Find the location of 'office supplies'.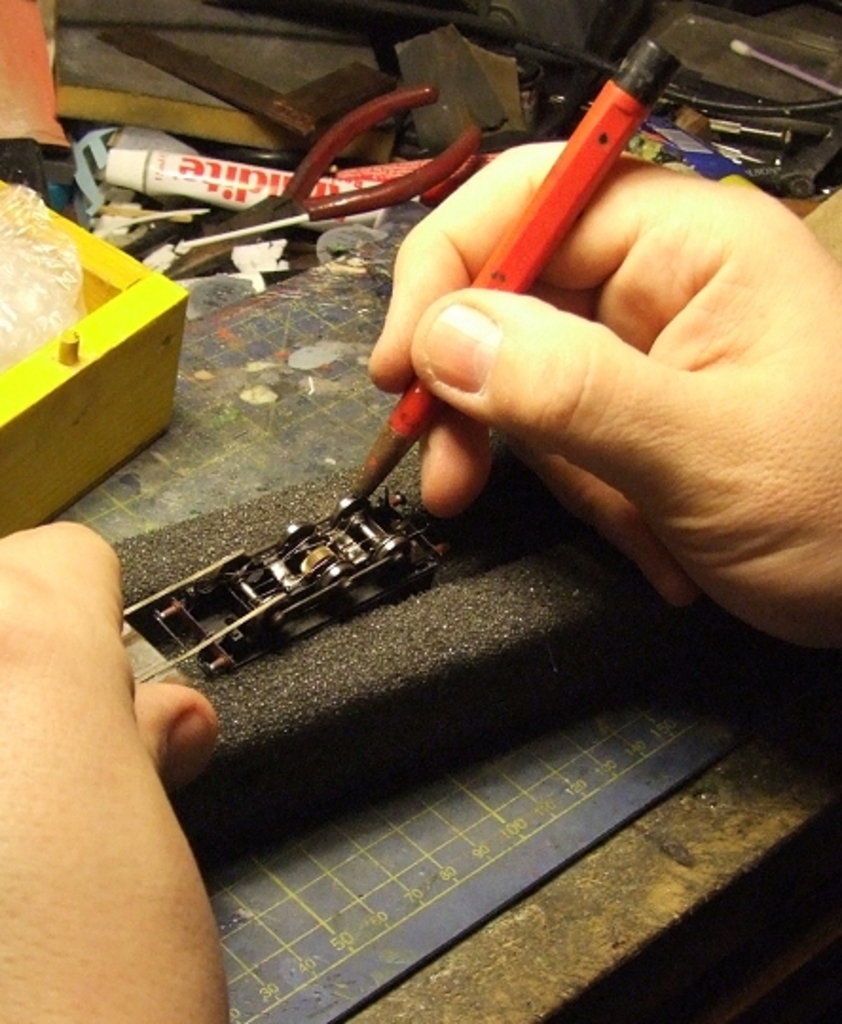
Location: detection(205, 85, 472, 229).
